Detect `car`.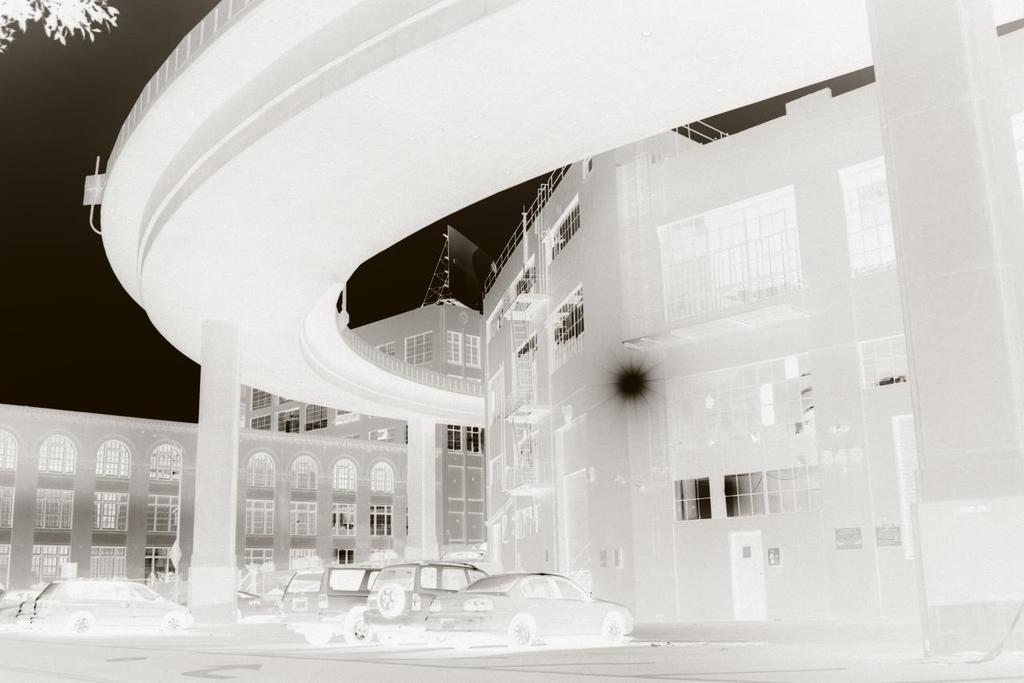
Detected at bbox=(421, 569, 634, 653).
